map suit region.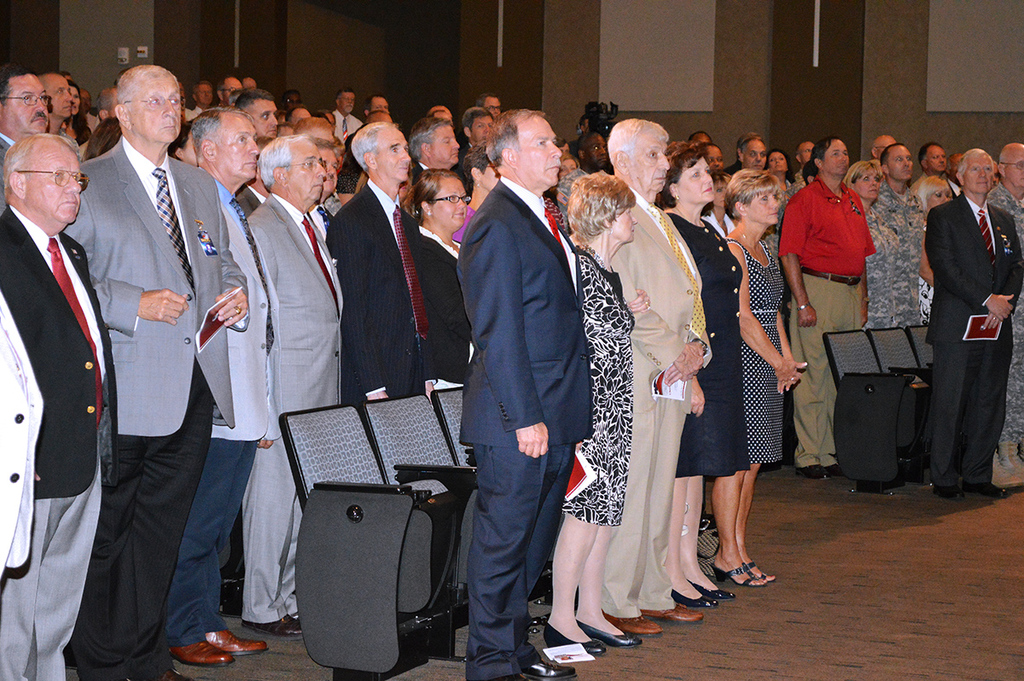
Mapped to {"left": 408, "top": 162, "right": 425, "bottom": 187}.
